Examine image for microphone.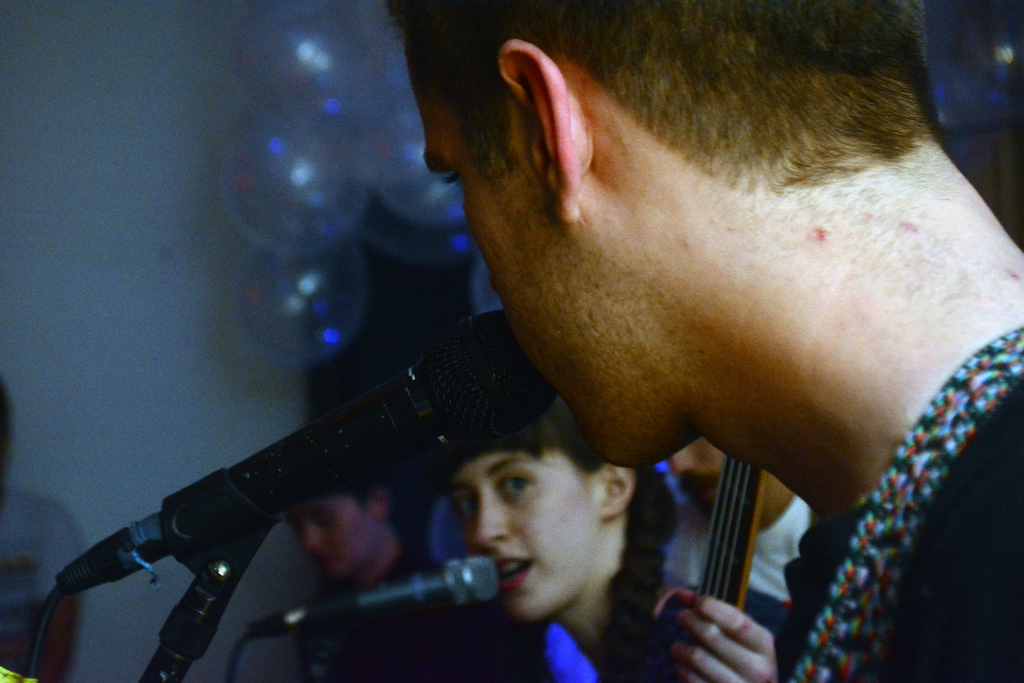
Examination result: x1=248, y1=552, x2=504, y2=641.
